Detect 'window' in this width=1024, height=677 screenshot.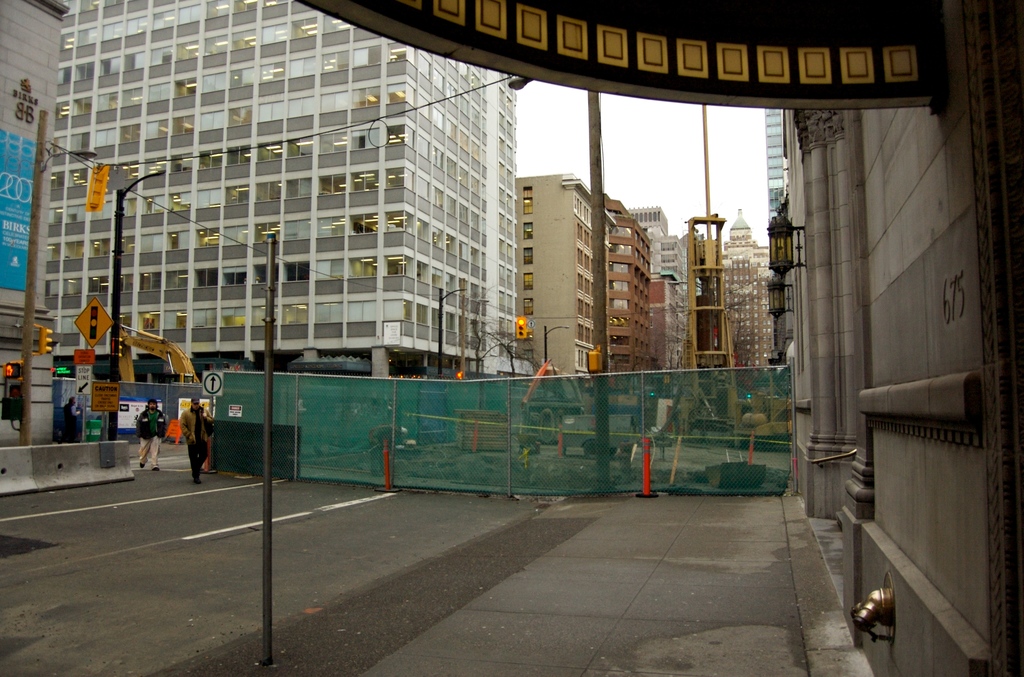
Detection: [left=228, top=0, right=259, bottom=12].
